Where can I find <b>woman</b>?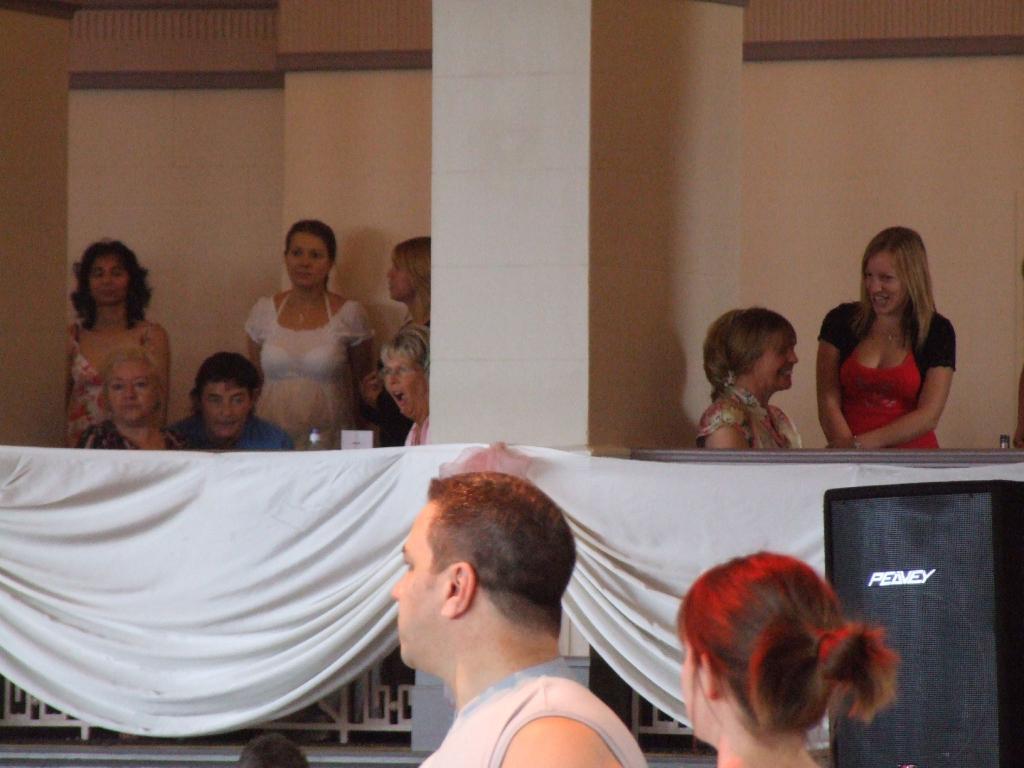
You can find it at crop(56, 240, 175, 449).
